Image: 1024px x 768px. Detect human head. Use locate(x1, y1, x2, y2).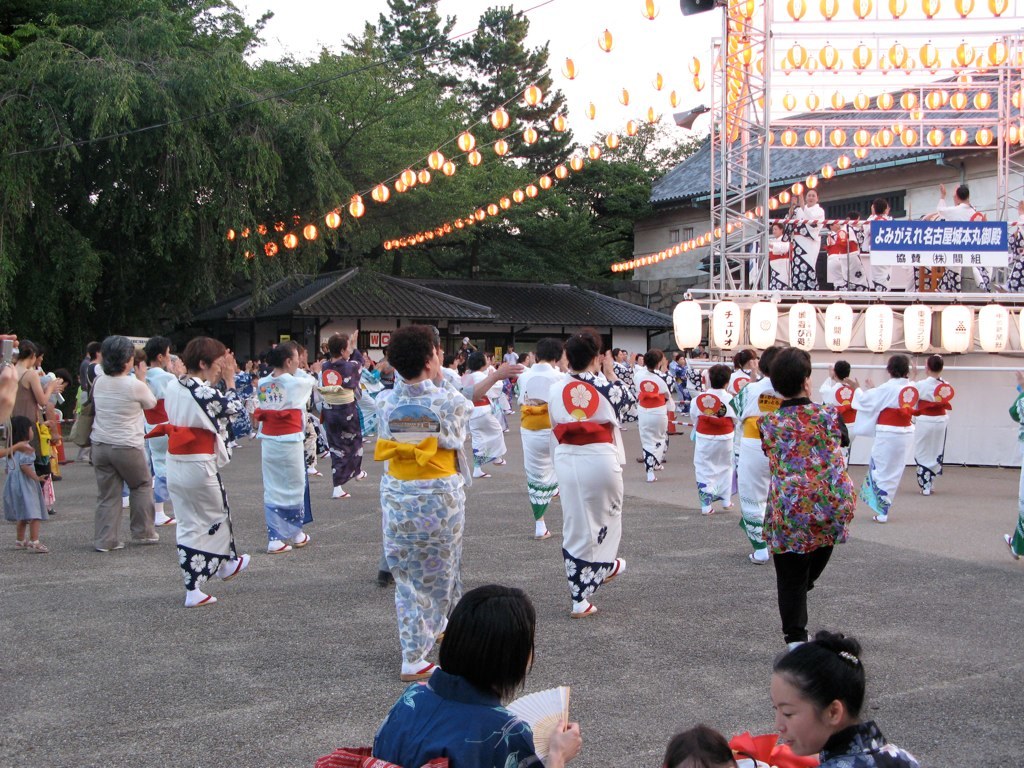
locate(953, 186, 972, 202).
